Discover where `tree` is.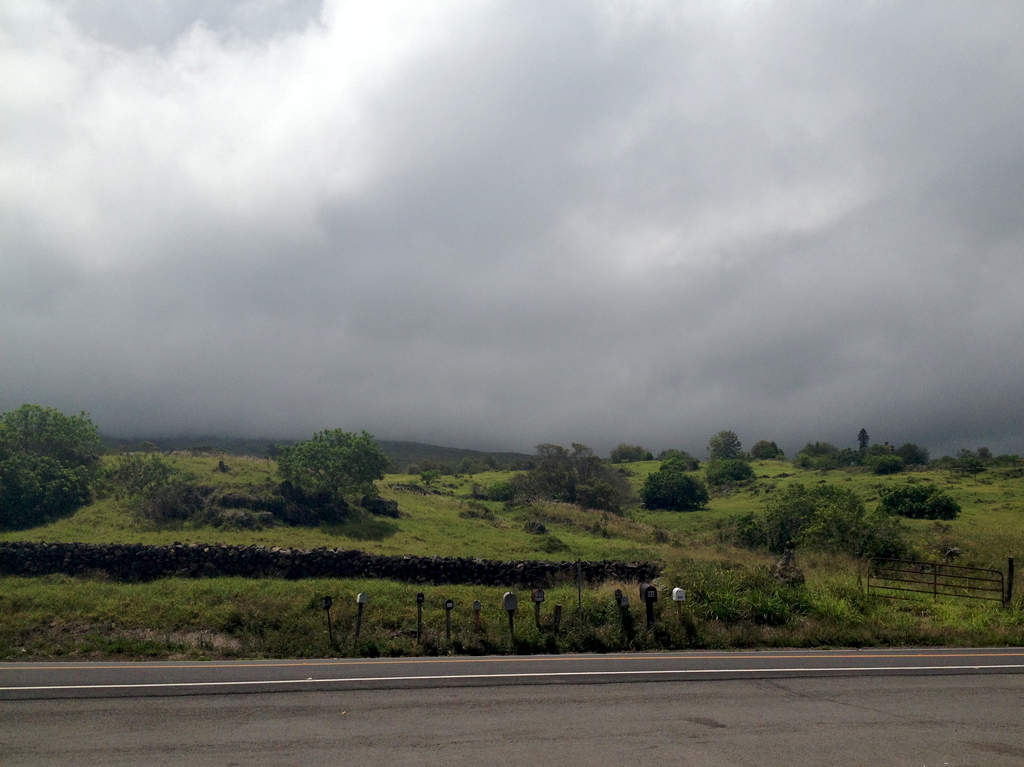
Discovered at <box>897,441,934,468</box>.
